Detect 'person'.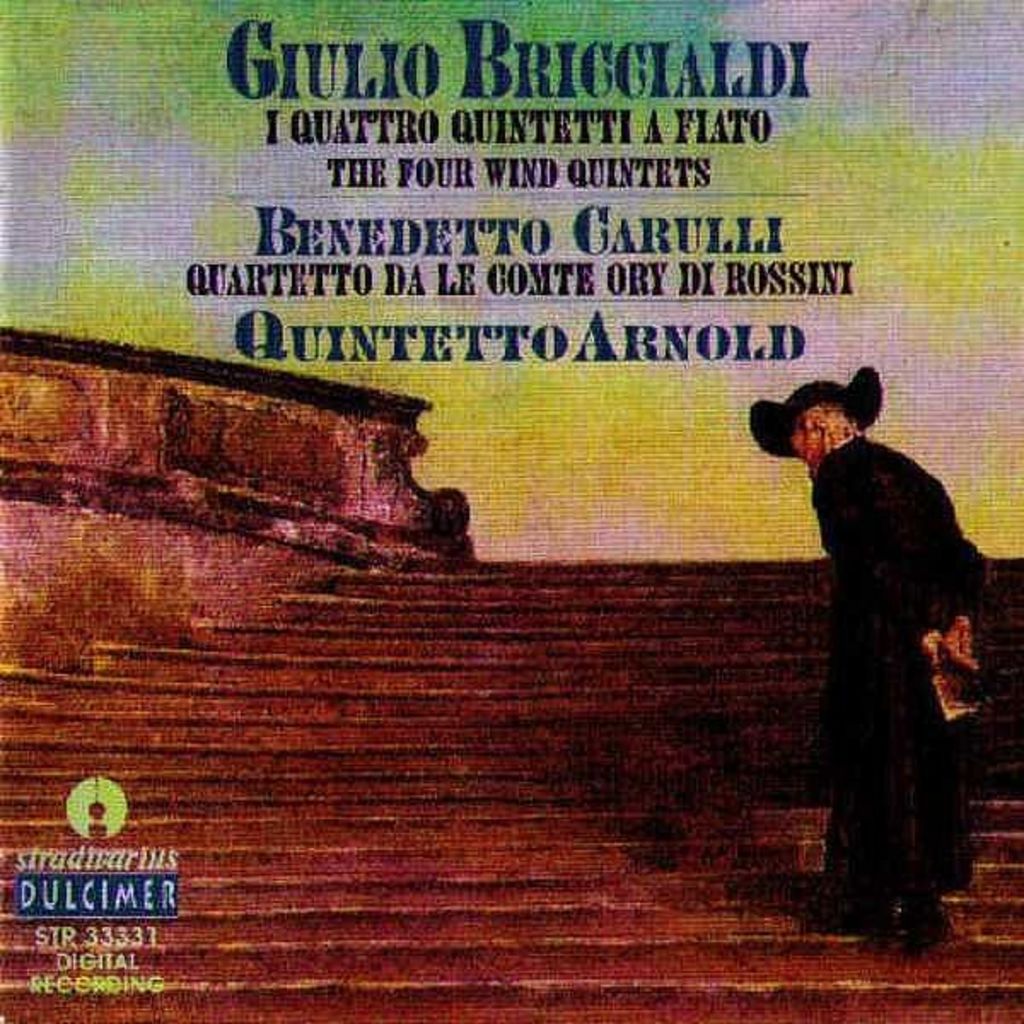
Detected at 775, 362, 1002, 932.
